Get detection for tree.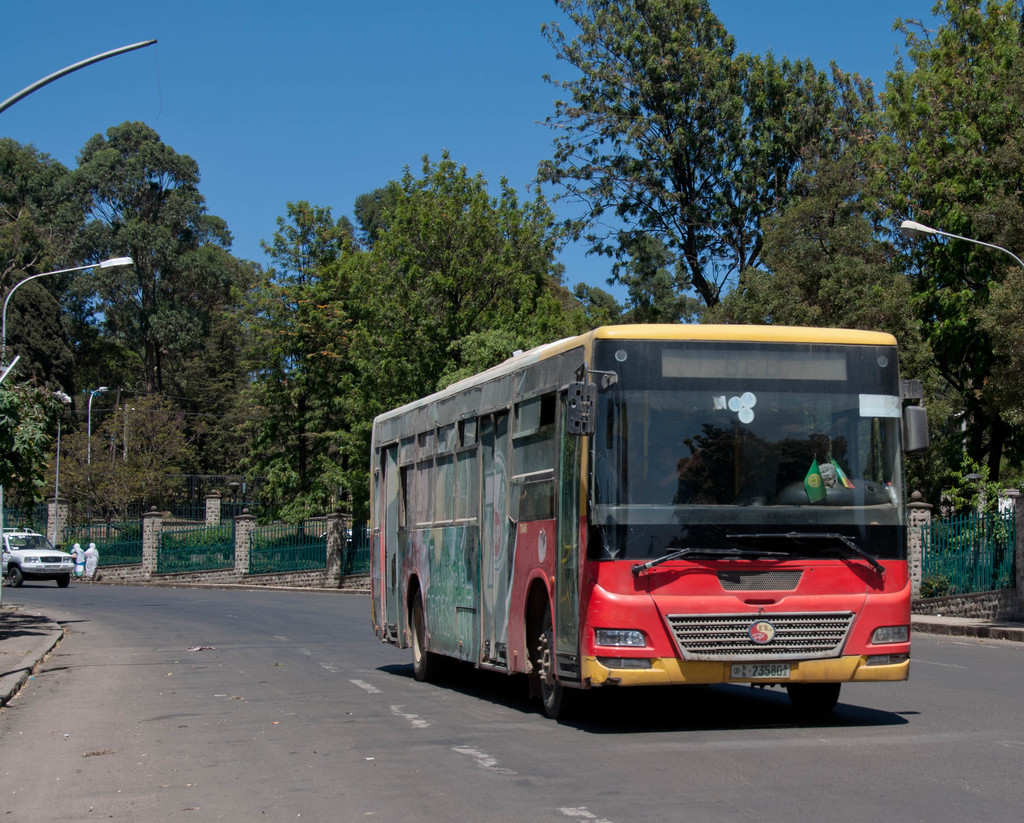
Detection: {"left": 0, "top": 329, "right": 74, "bottom": 530}.
